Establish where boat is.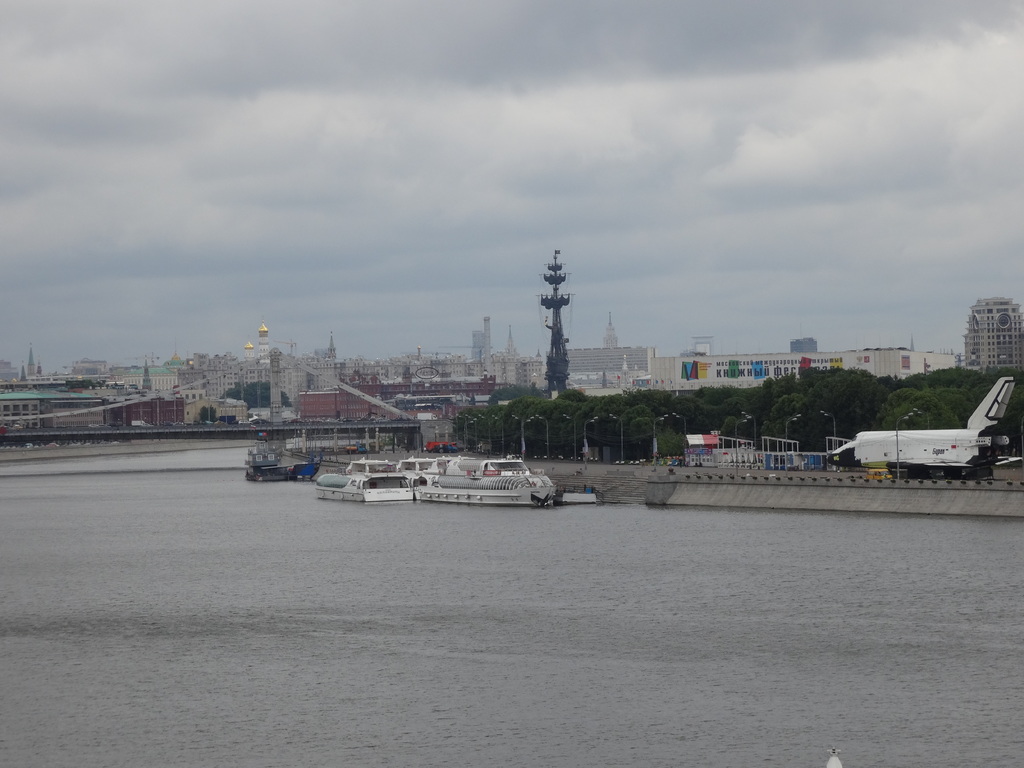
Established at region(316, 456, 419, 497).
